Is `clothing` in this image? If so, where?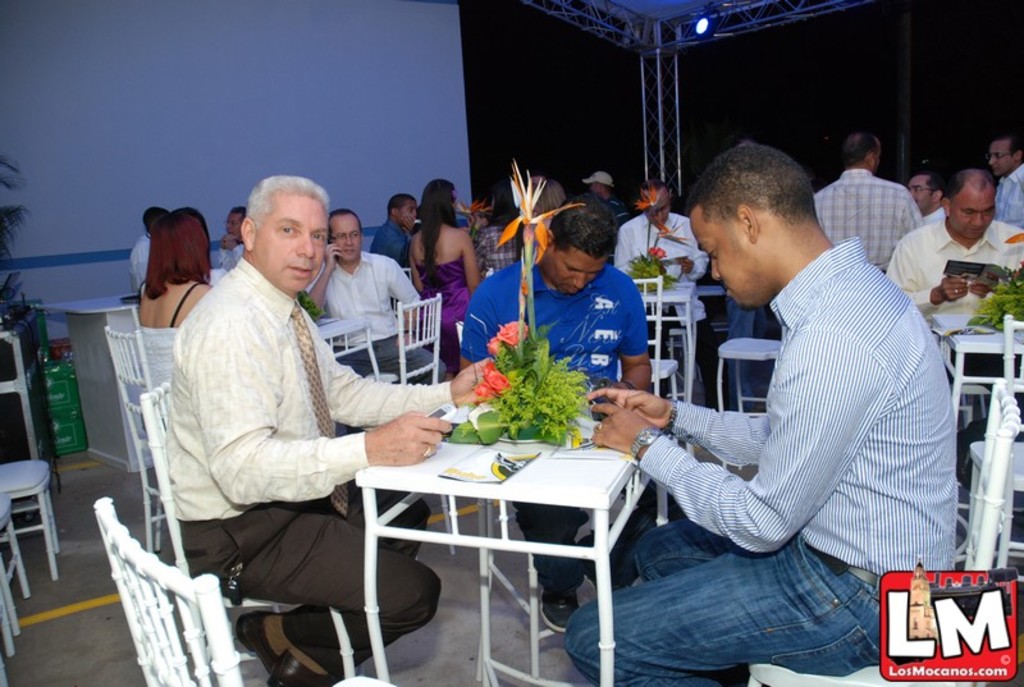
Yes, at locate(462, 264, 652, 599).
